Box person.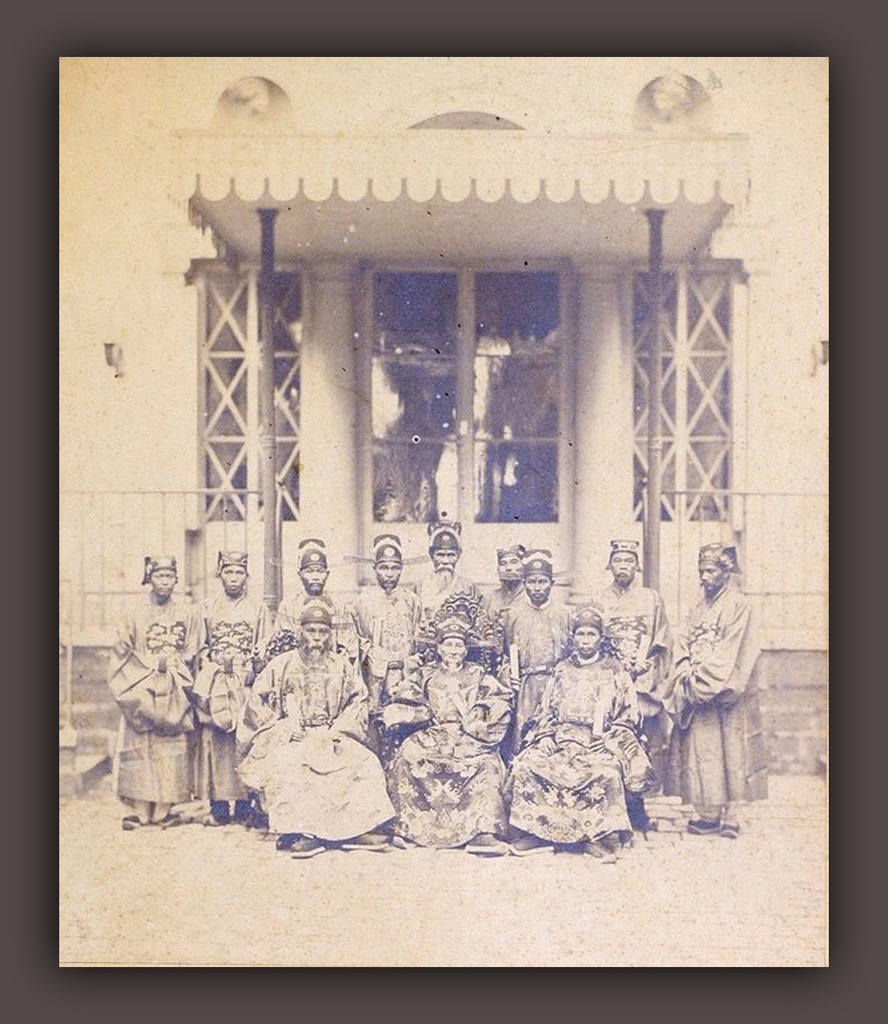
(left=236, top=606, right=391, bottom=863).
